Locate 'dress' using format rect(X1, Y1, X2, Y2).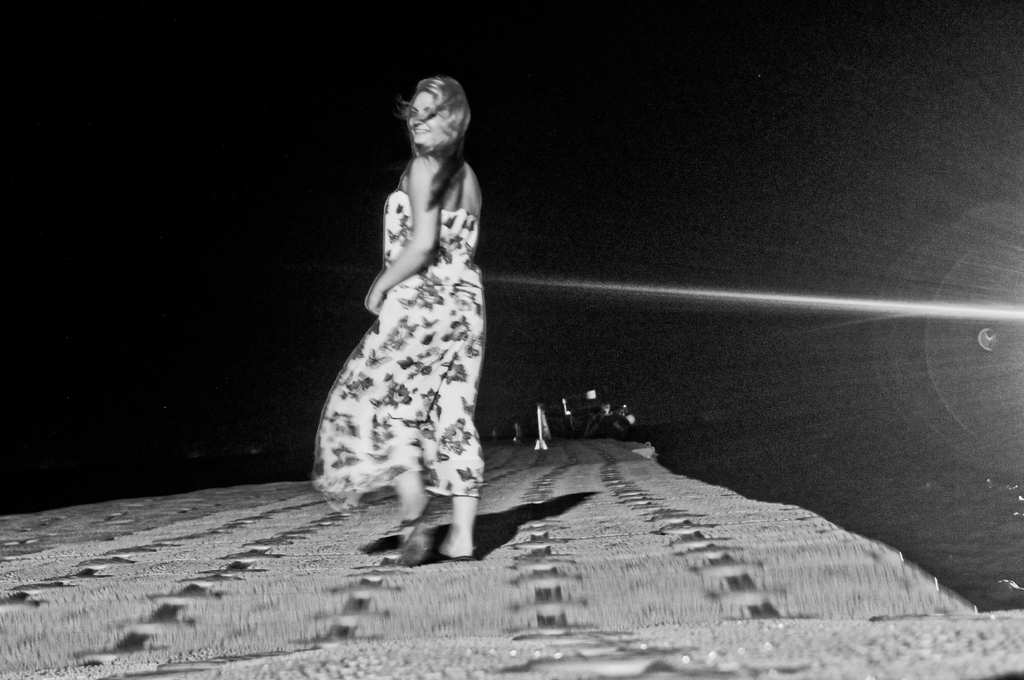
rect(314, 189, 483, 512).
